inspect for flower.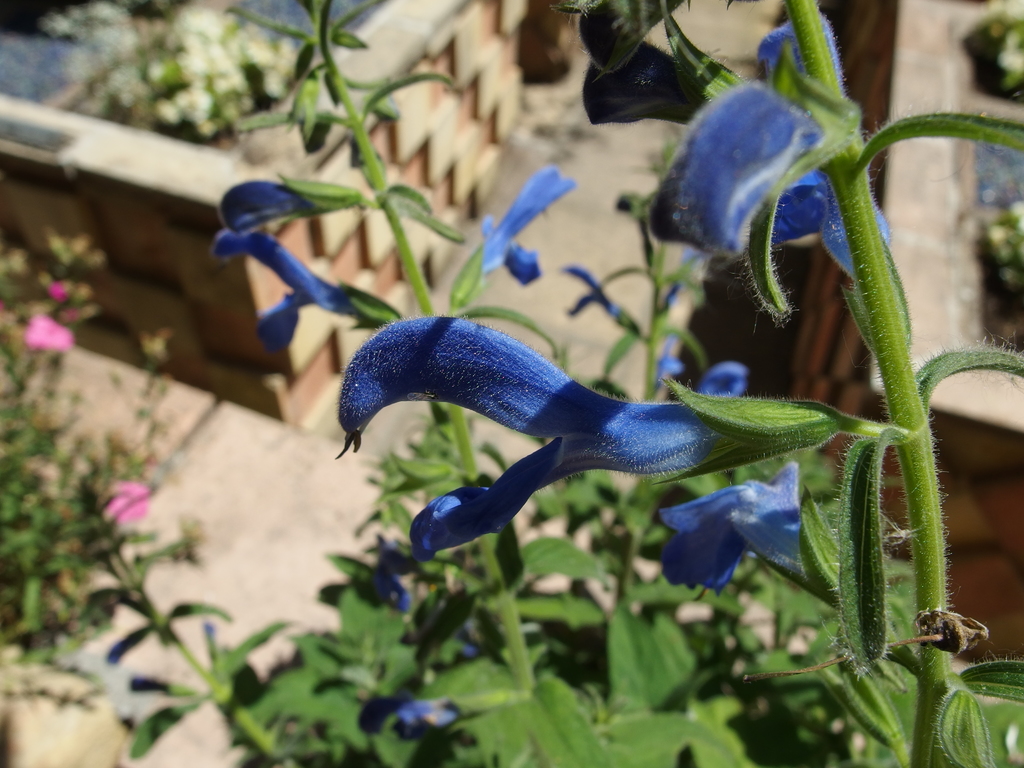
Inspection: {"x1": 456, "y1": 167, "x2": 571, "y2": 300}.
